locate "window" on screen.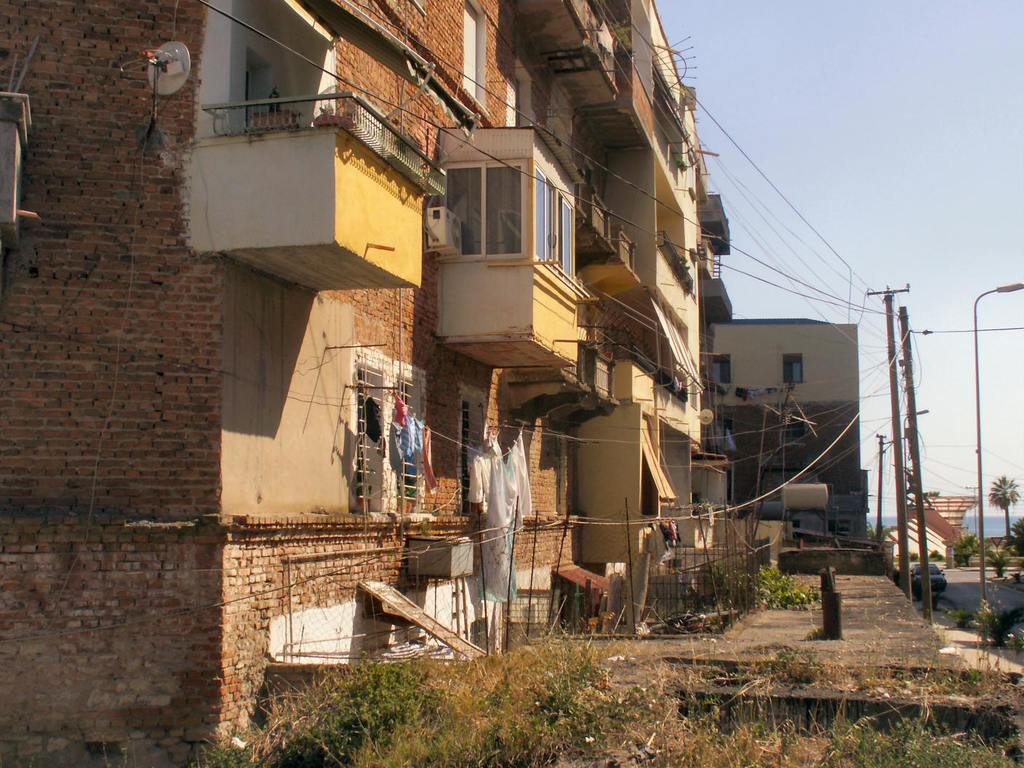
On screen at [710, 361, 731, 387].
